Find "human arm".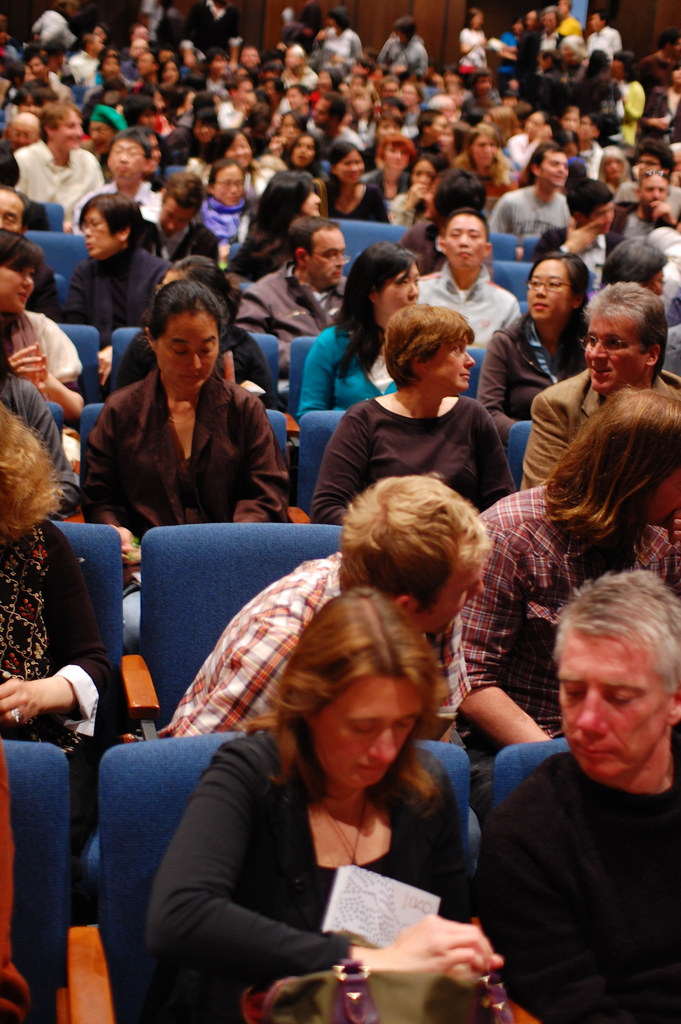
(504,299,518,327).
